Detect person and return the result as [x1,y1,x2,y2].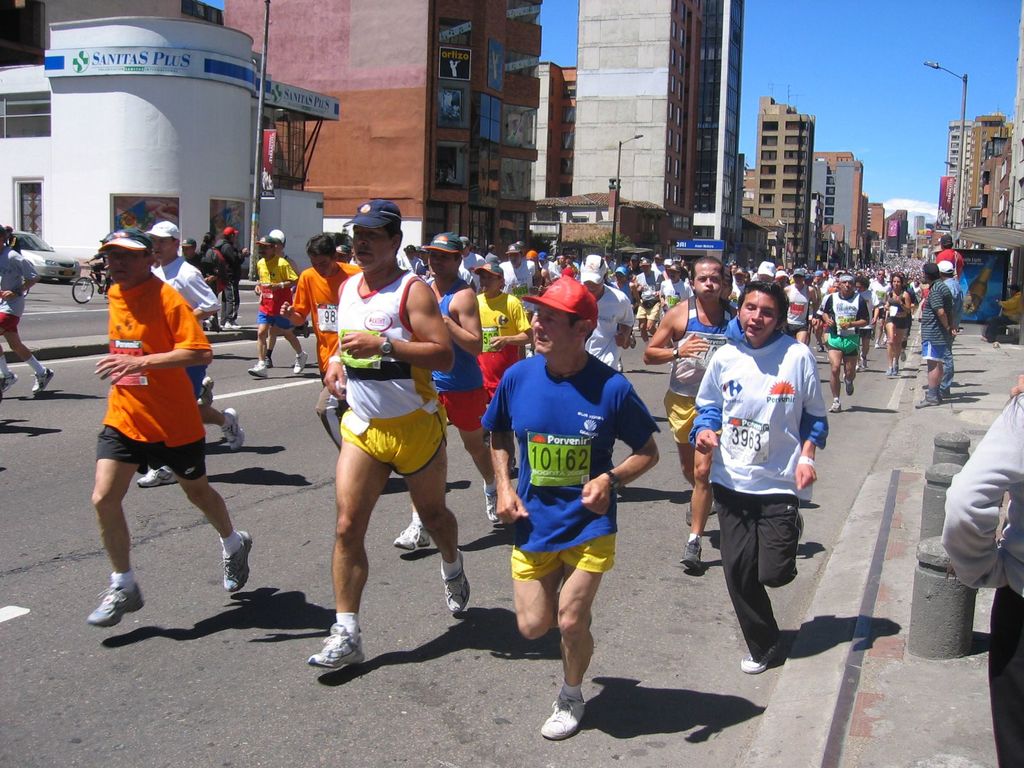
[462,260,533,404].
